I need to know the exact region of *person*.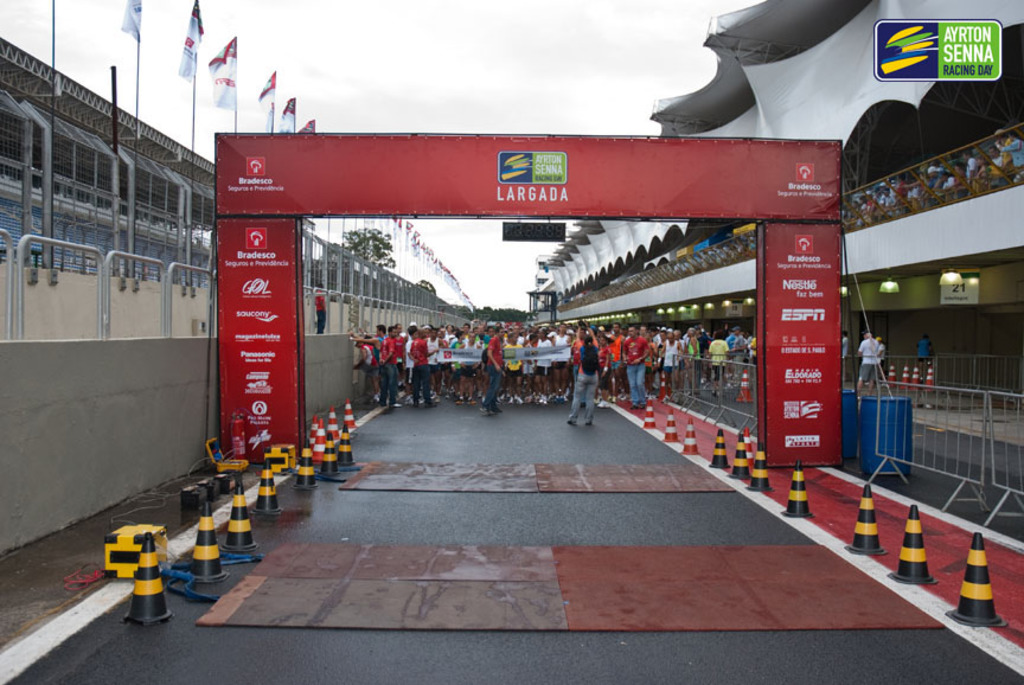
Region: box(706, 327, 730, 393).
